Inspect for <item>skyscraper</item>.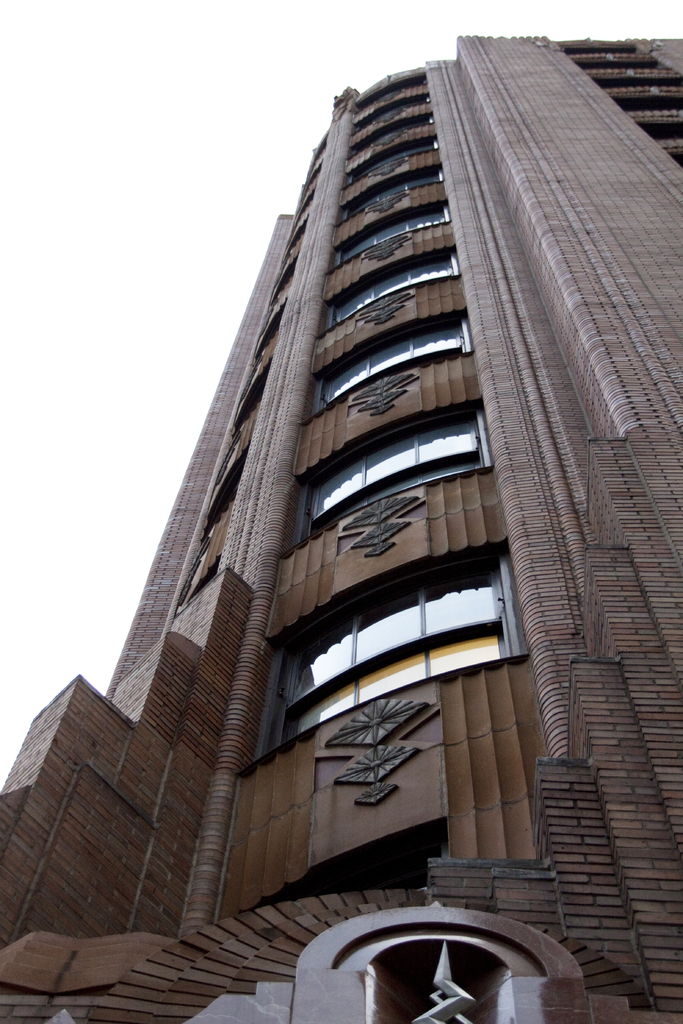
Inspection: (x1=62, y1=0, x2=670, y2=1023).
